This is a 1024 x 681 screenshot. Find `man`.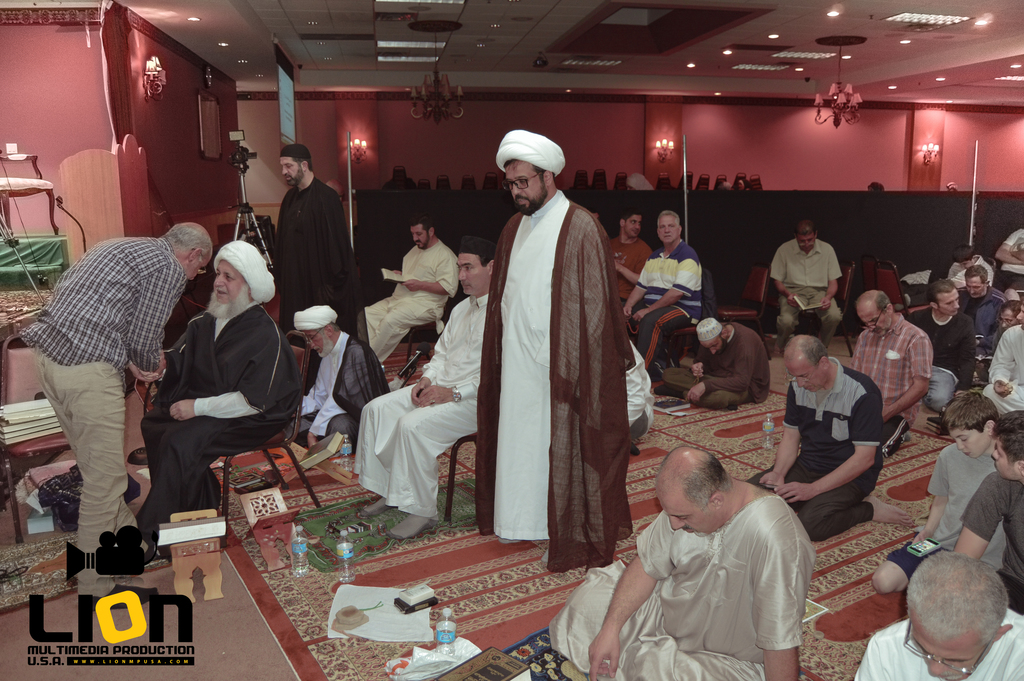
Bounding box: x1=955 y1=409 x2=1023 y2=608.
